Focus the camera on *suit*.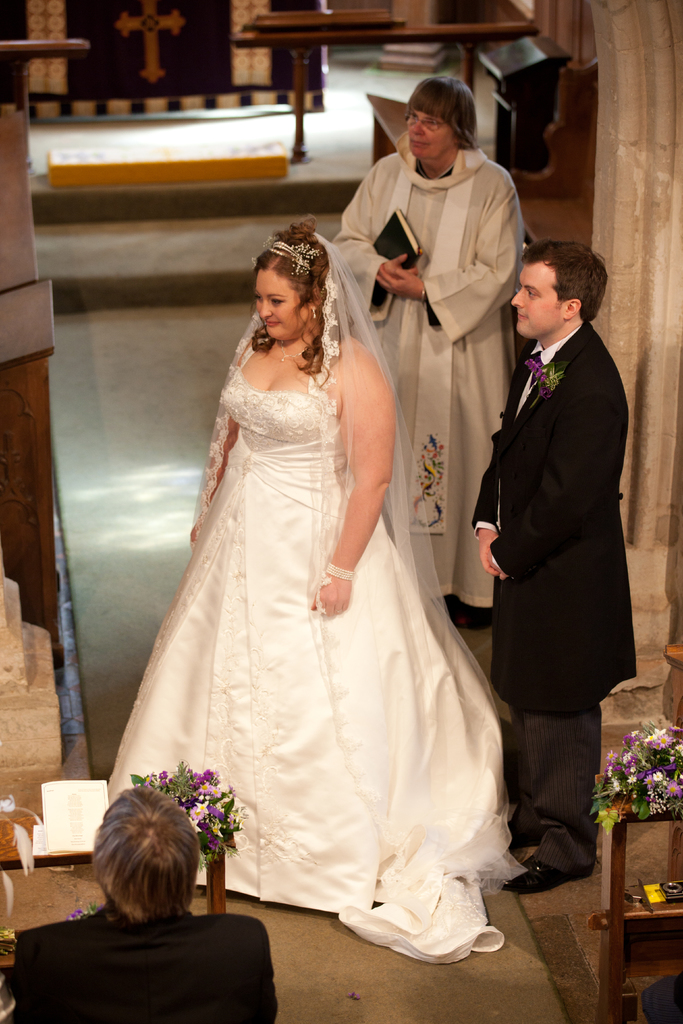
Focus region: bbox=(428, 218, 626, 826).
